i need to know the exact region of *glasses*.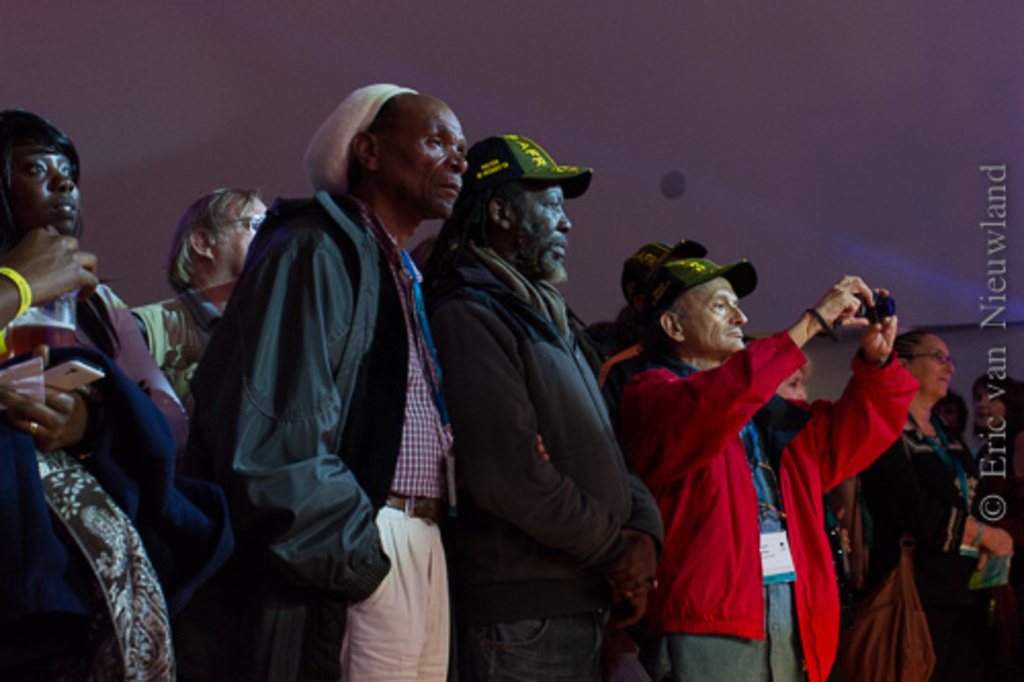
Region: [left=225, top=211, right=264, bottom=236].
